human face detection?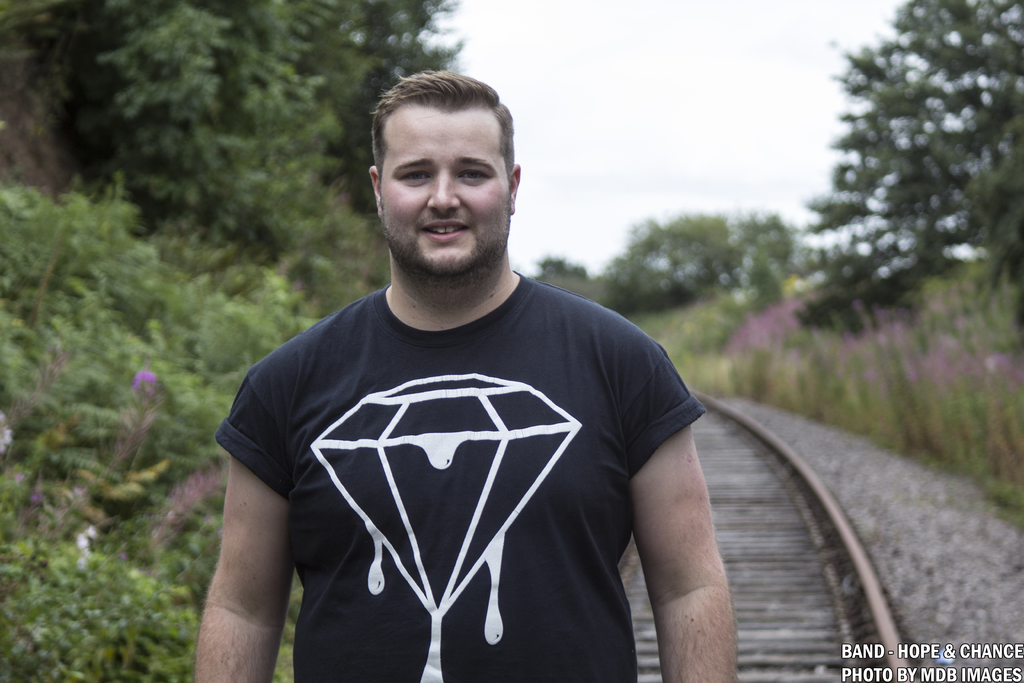
box(381, 103, 514, 276)
